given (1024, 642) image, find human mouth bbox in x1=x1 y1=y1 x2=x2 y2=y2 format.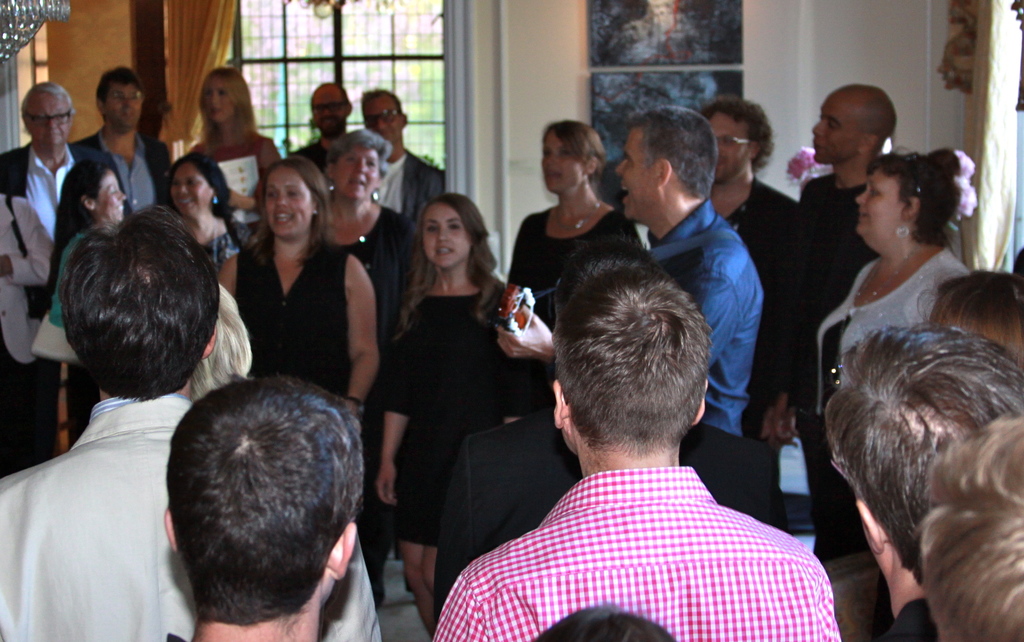
x1=860 y1=213 x2=870 y2=220.
